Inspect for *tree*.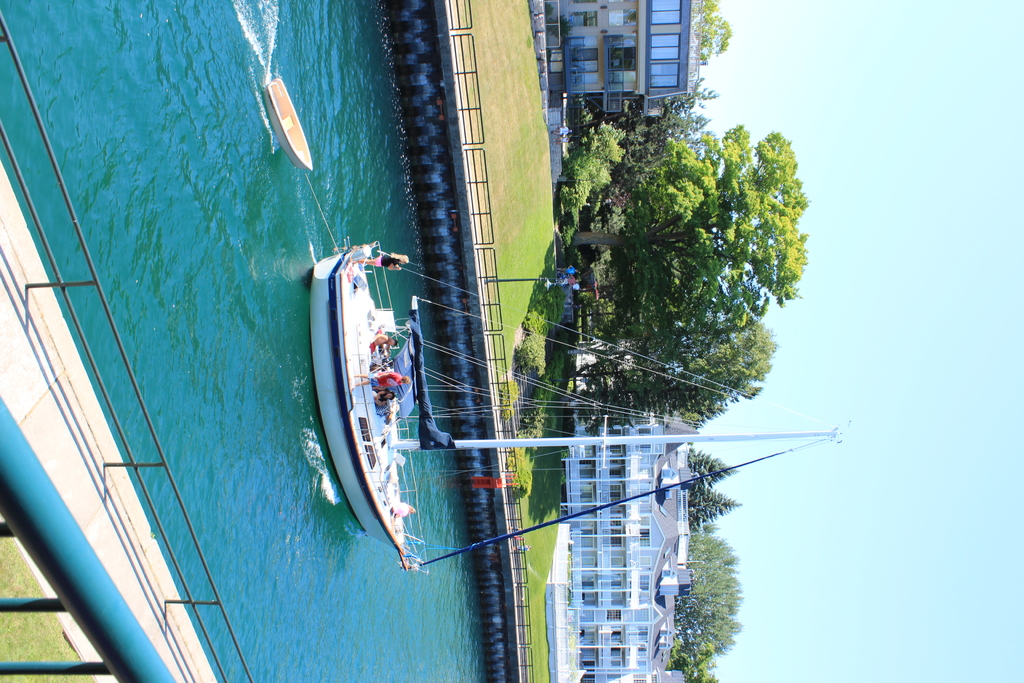
Inspection: 563,77,719,127.
